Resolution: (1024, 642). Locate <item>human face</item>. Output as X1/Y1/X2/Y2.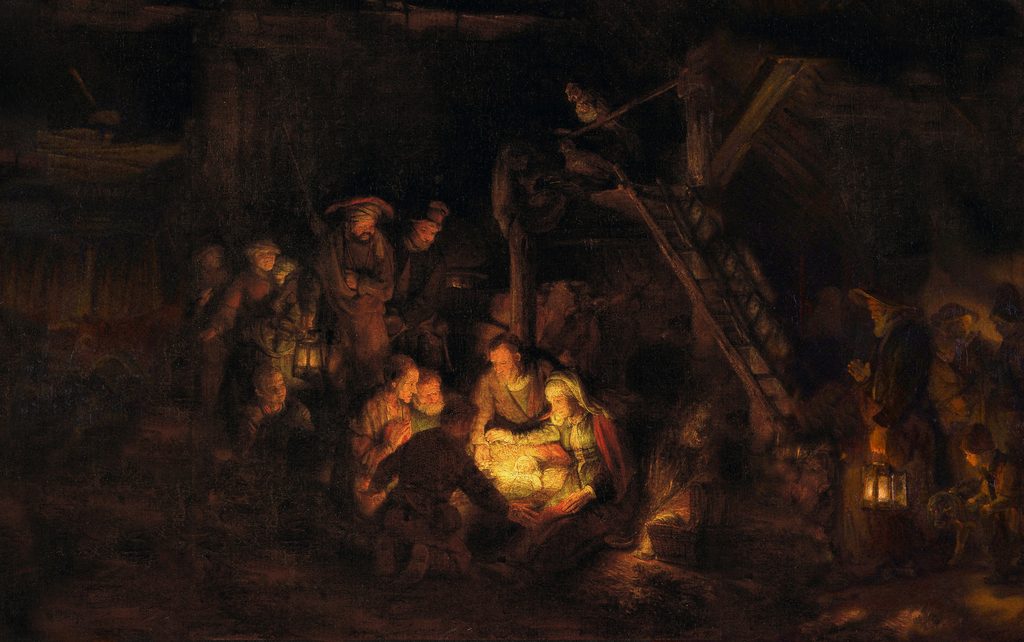
419/376/444/409.
